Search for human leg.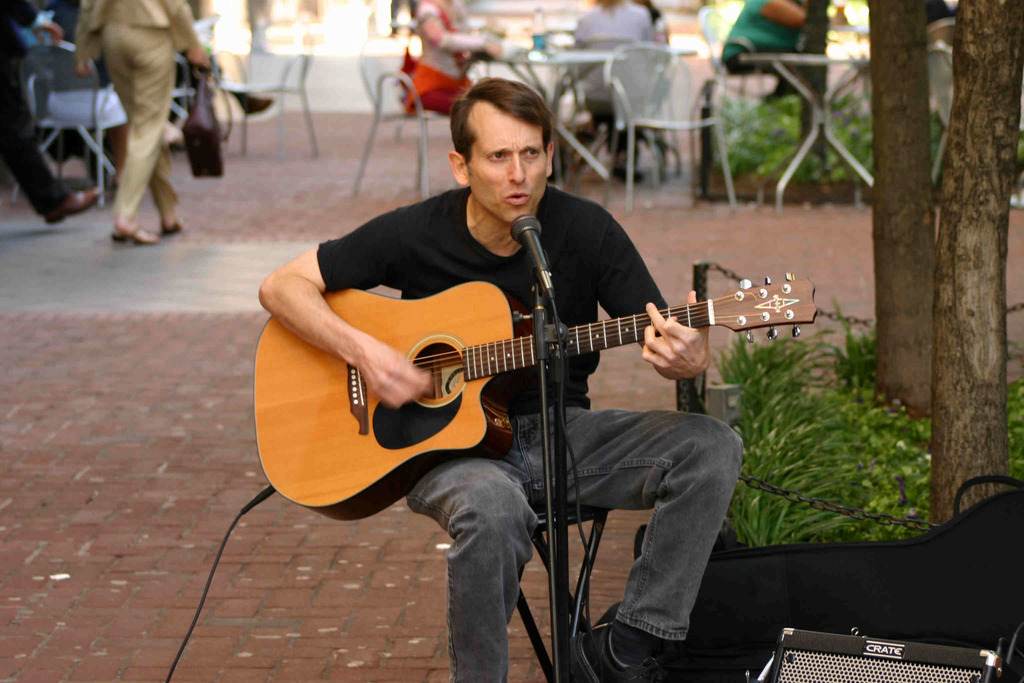
Found at <bbox>401, 453, 532, 682</bbox>.
